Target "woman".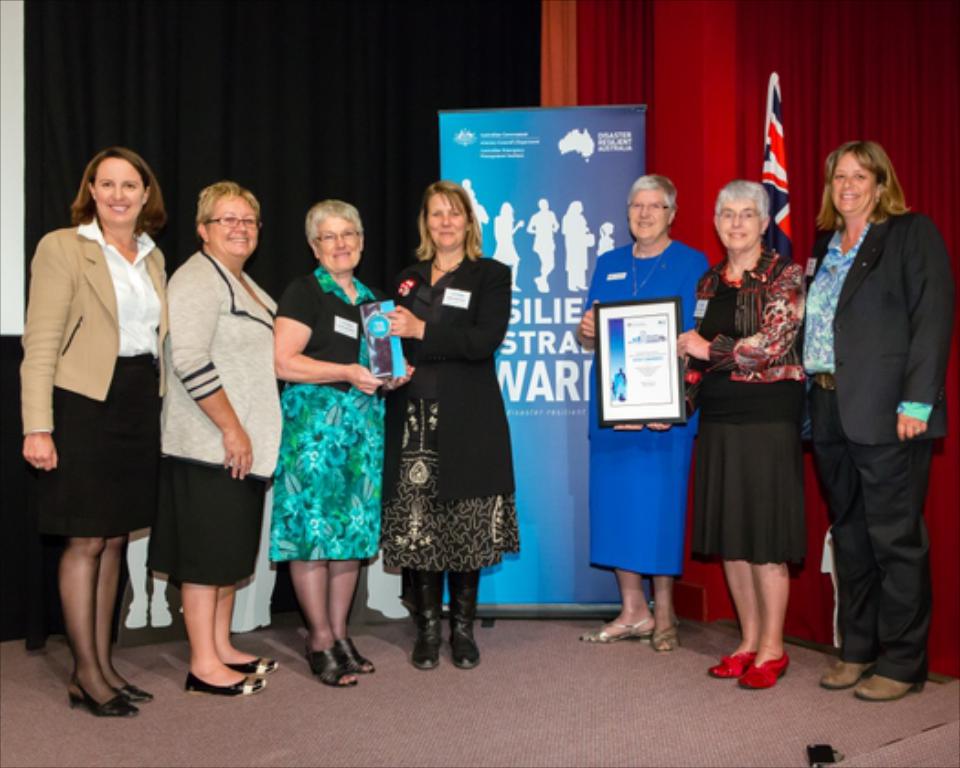
Target region: rect(697, 212, 825, 678).
